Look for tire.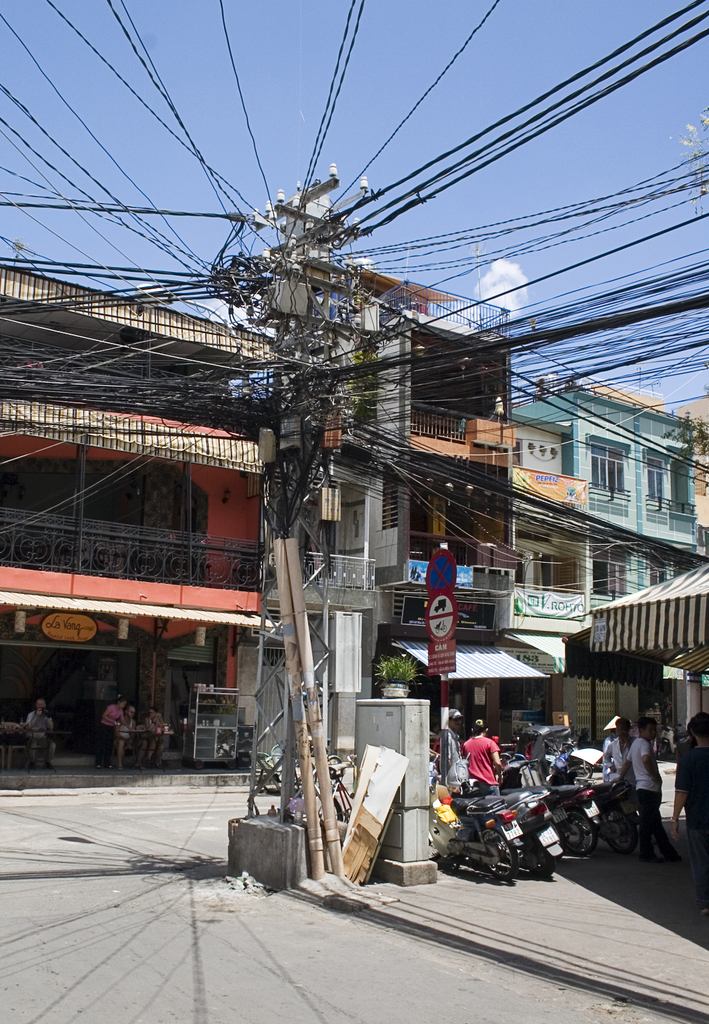
Found: box(546, 808, 591, 861).
